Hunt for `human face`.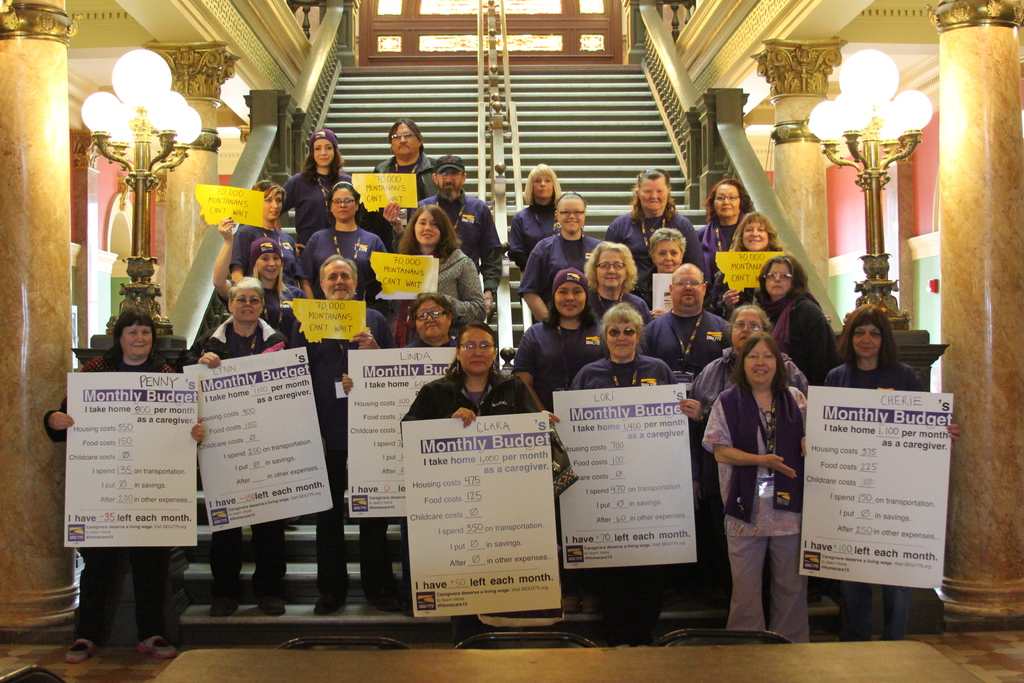
Hunted down at bbox=[416, 206, 438, 243].
